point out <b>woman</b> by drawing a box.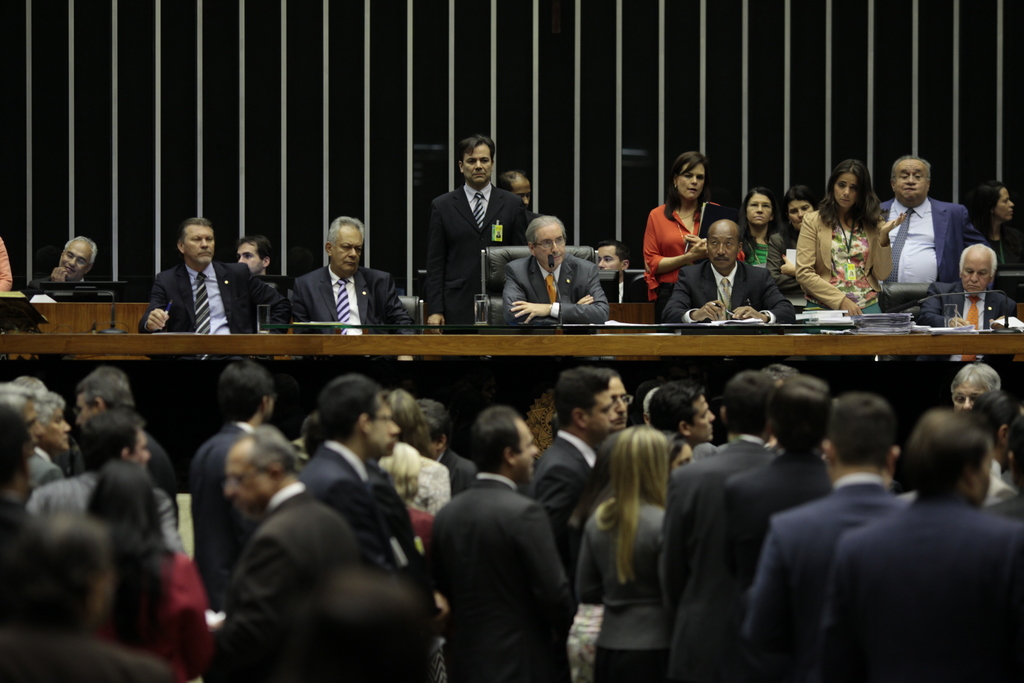
left=790, top=172, right=897, bottom=311.
